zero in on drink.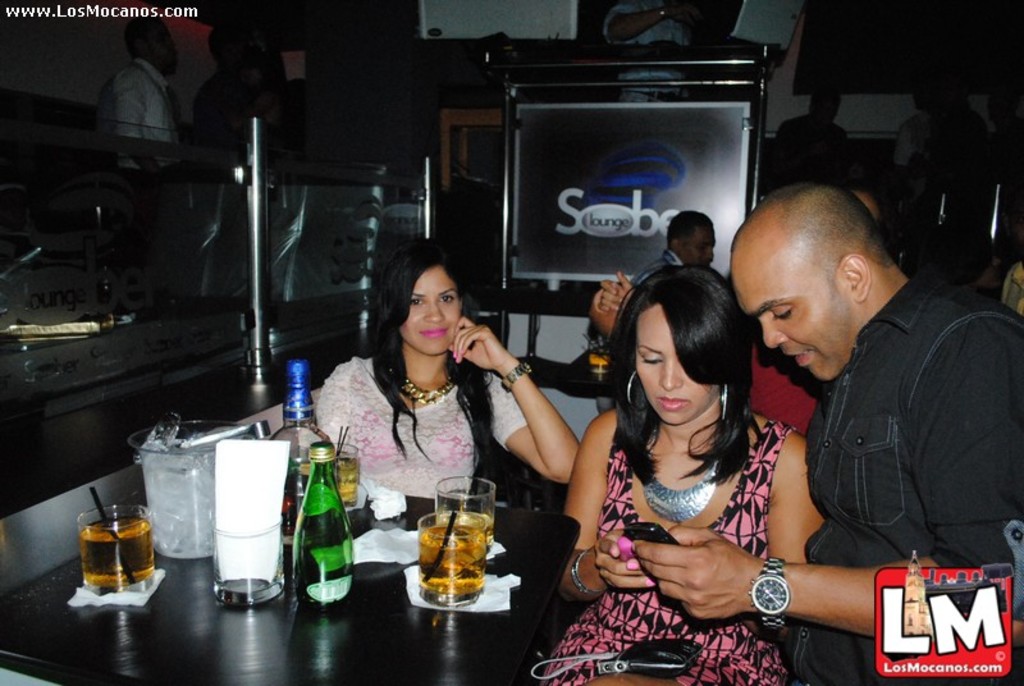
Zeroed in: x1=433 y1=512 x2=492 y2=545.
